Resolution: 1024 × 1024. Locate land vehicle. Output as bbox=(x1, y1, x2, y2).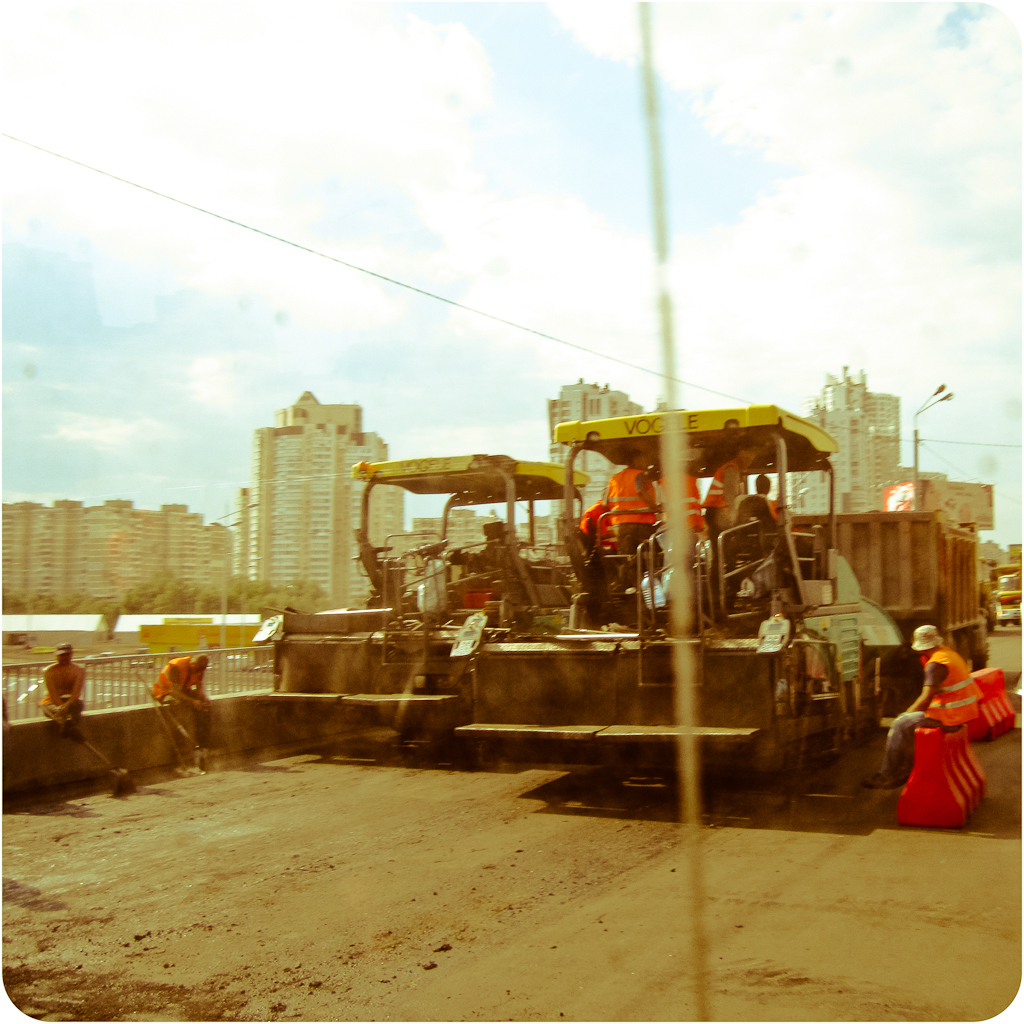
bbox=(270, 450, 591, 750).
